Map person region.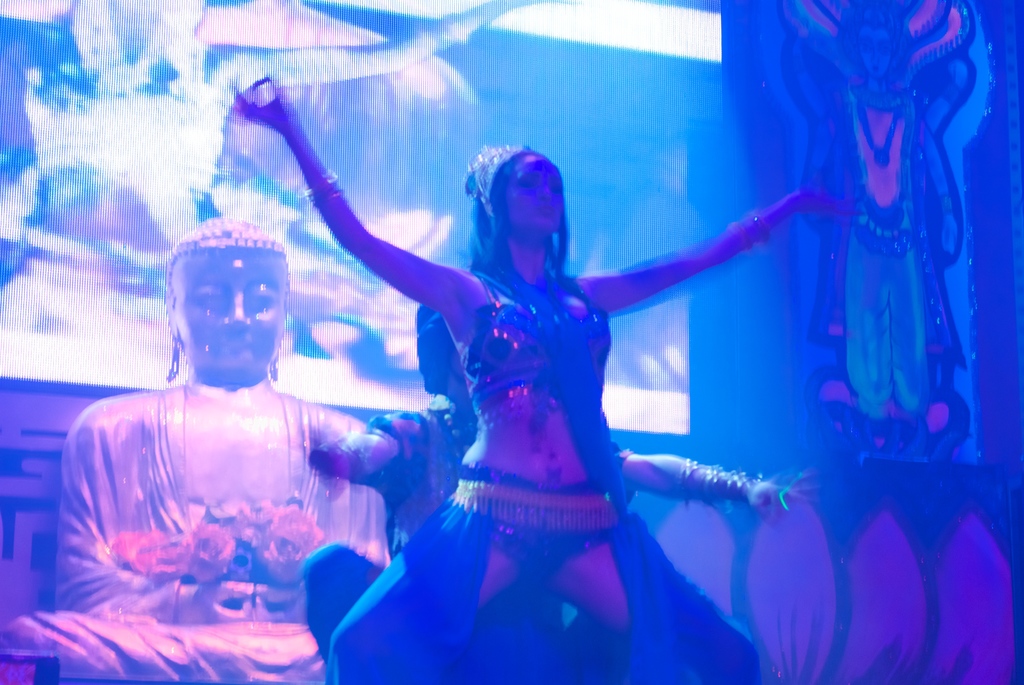
Mapped to (0,0,566,354).
